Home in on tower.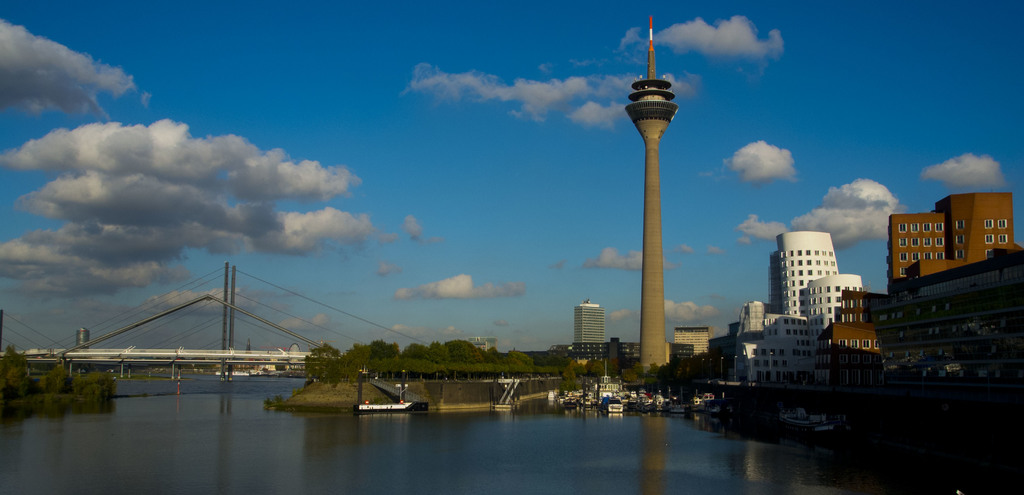
Homed in at <bbox>626, 16, 678, 377</bbox>.
